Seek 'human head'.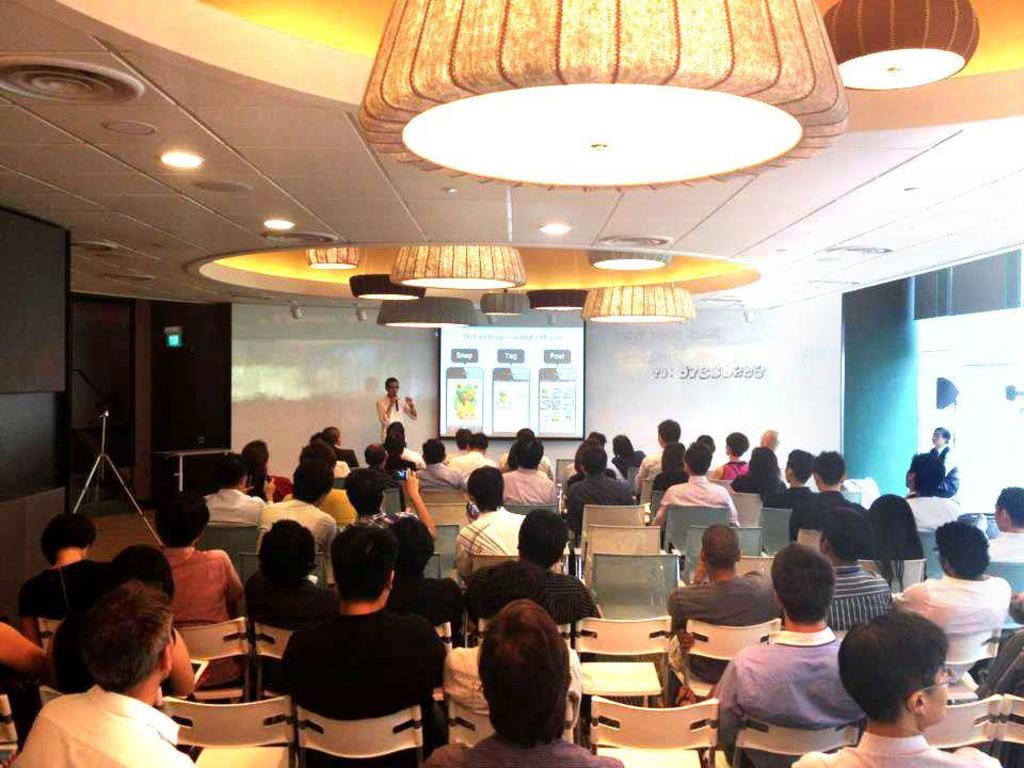
bbox(476, 594, 570, 741).
